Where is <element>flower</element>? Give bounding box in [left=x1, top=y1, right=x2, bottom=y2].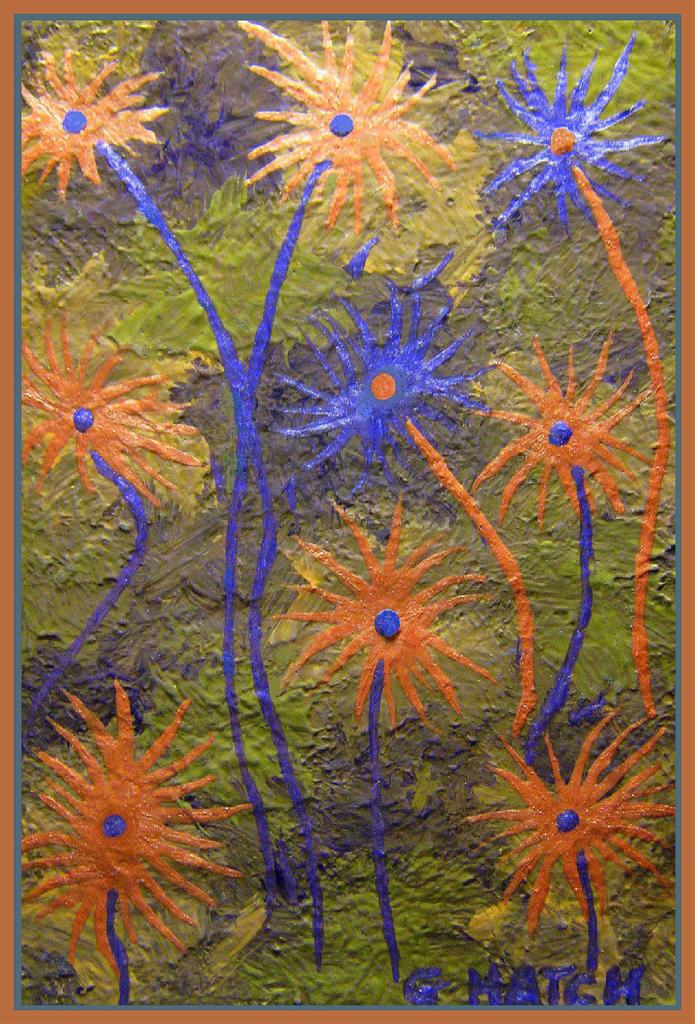
[left=474, top=337, right=667, bottom=523].
